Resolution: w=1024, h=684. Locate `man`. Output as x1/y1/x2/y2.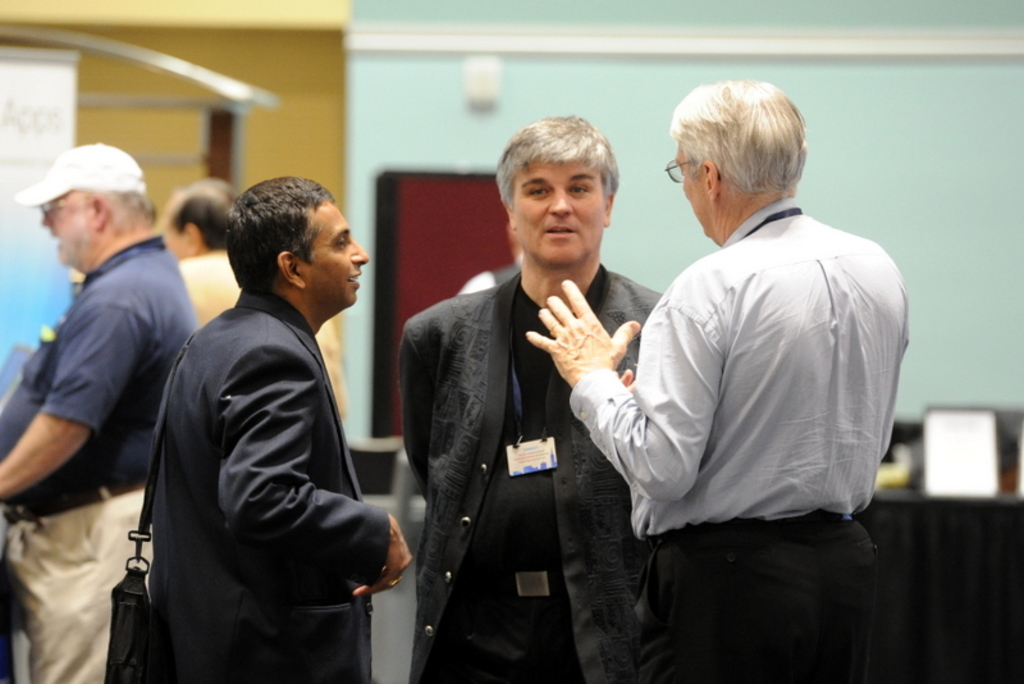
155/177/340/406.
